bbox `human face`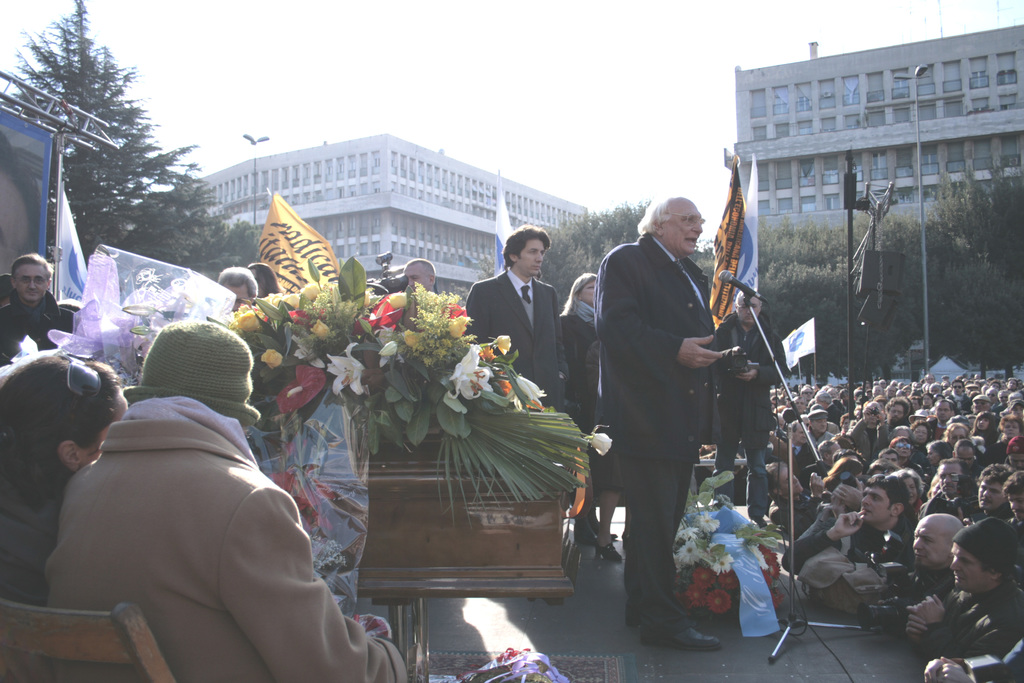
1006/449/1023/469
